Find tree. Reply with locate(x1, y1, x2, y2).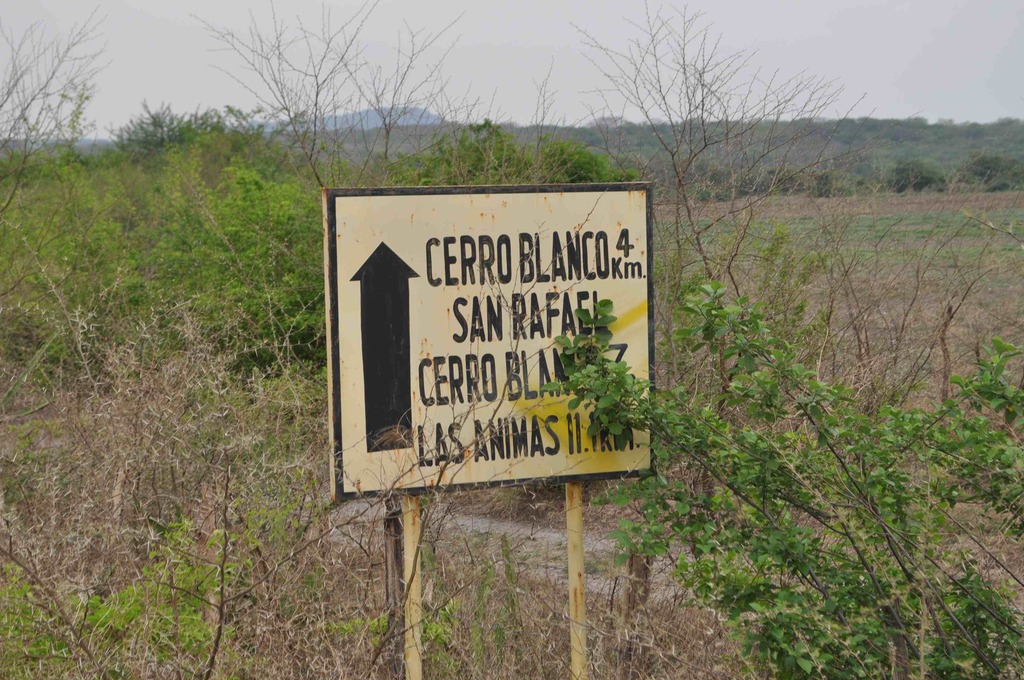
locate(0, 0, 123, 211).
